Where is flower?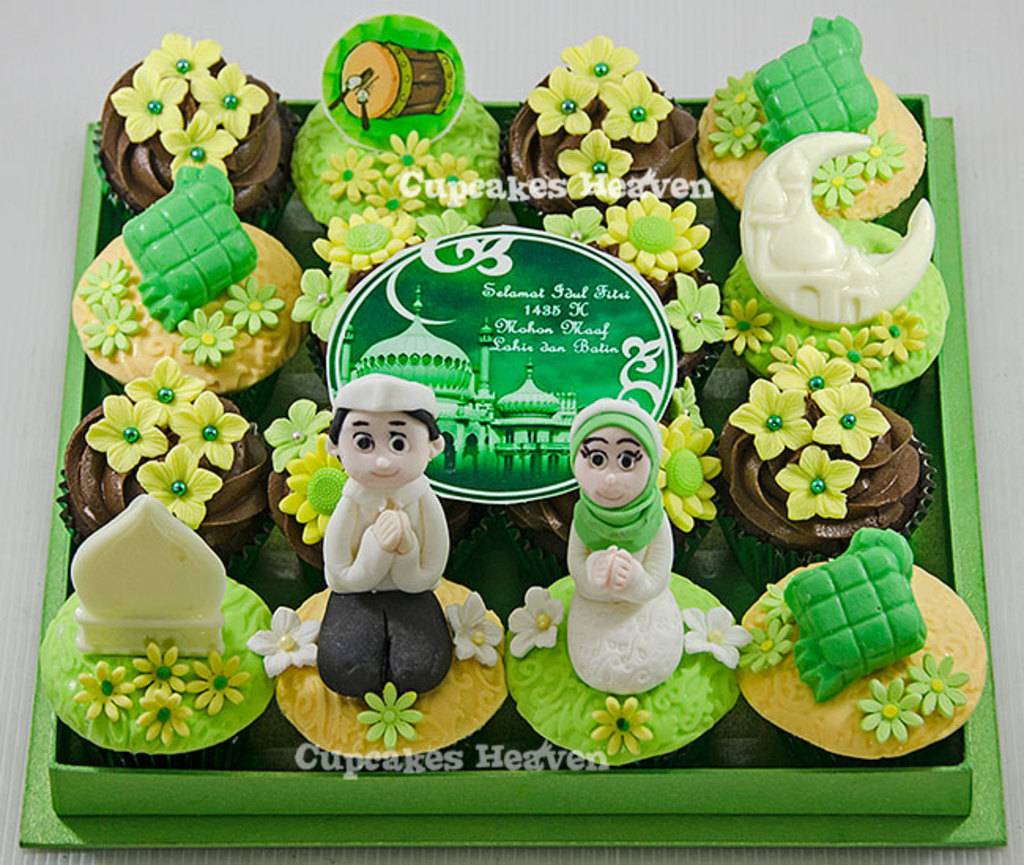
Rect(600, 191, 715, 287).
